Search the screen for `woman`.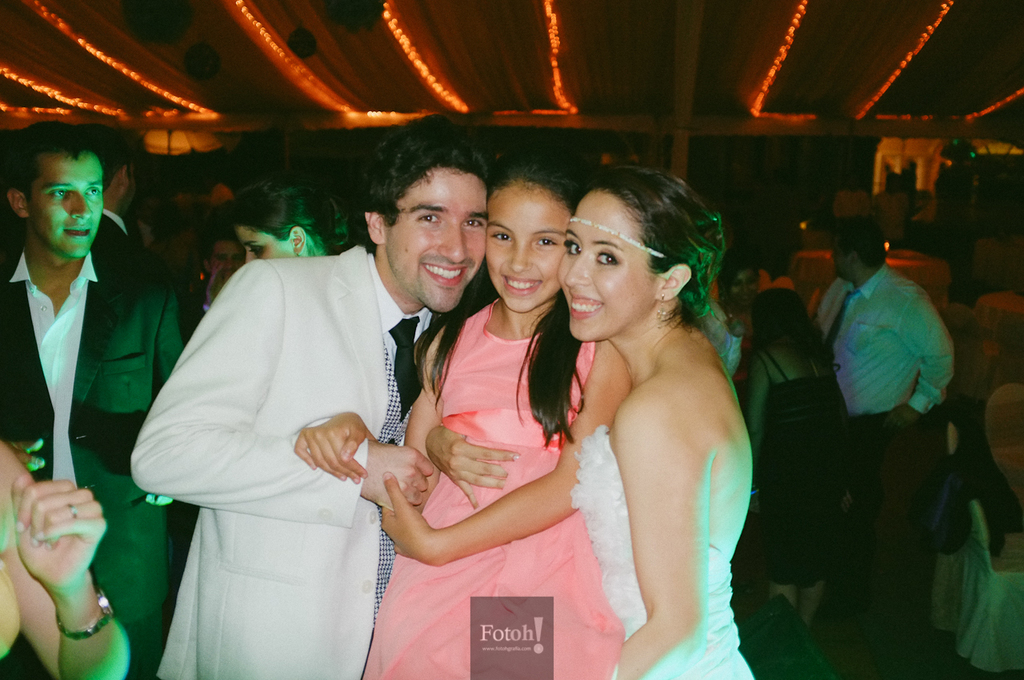
Found at l=744, t=287, r=853, b=626.
